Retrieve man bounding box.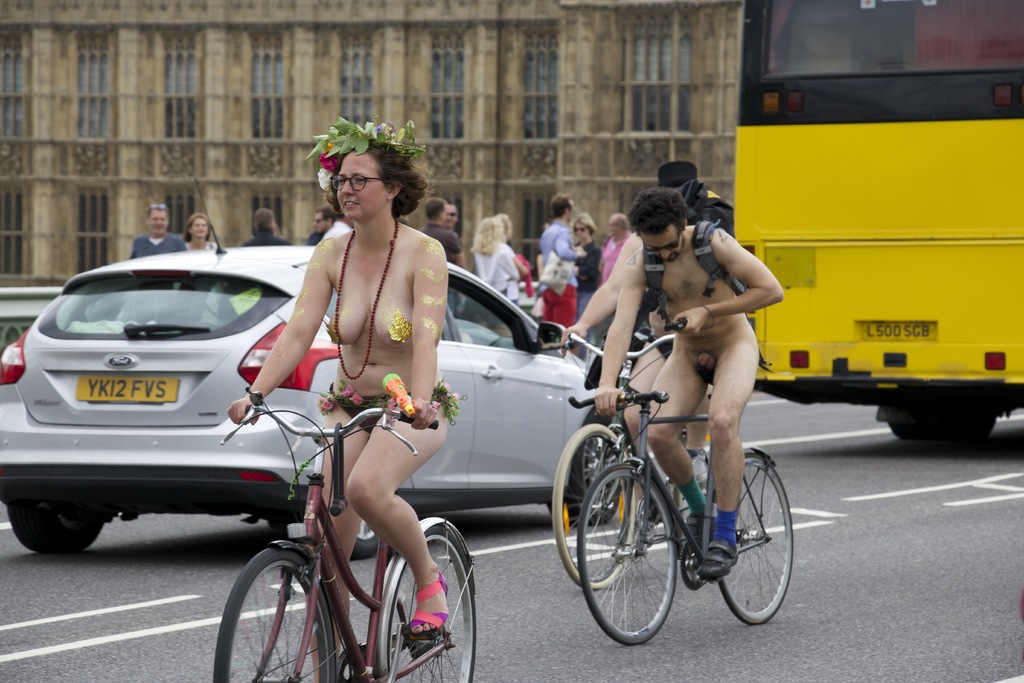
Bounding box: <bbox>420, 197, 463, 311</bbox>.
